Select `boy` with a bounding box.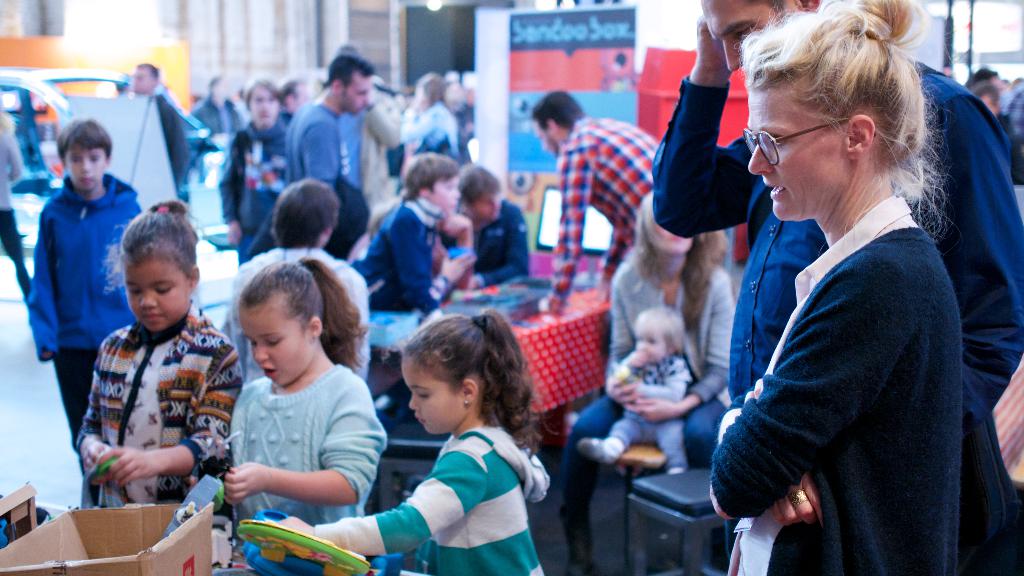
region(351, 152, 476, 315).
